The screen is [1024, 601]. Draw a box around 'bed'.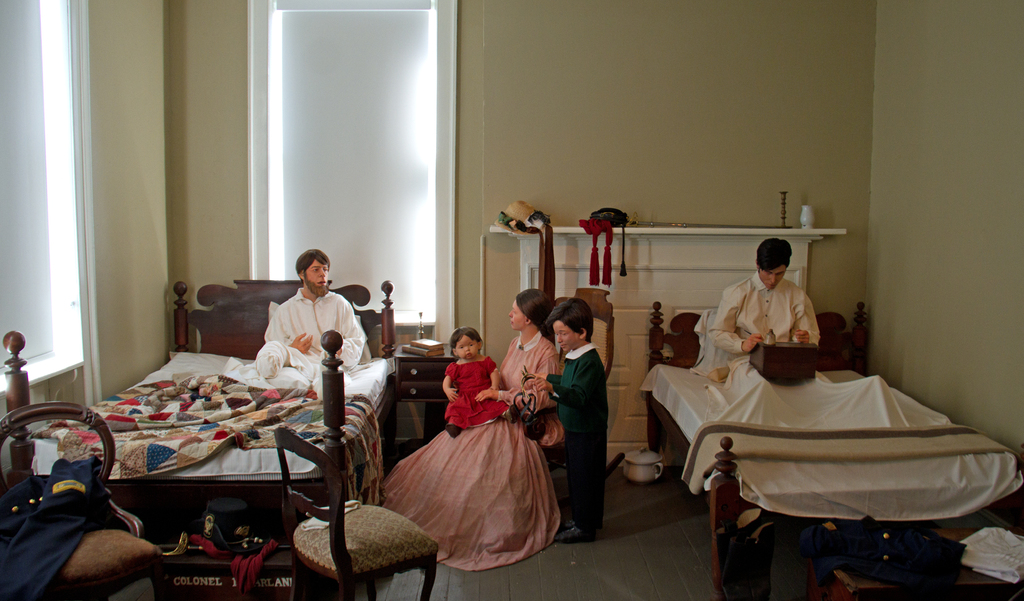
crop(646, 308, 1020, 581).
